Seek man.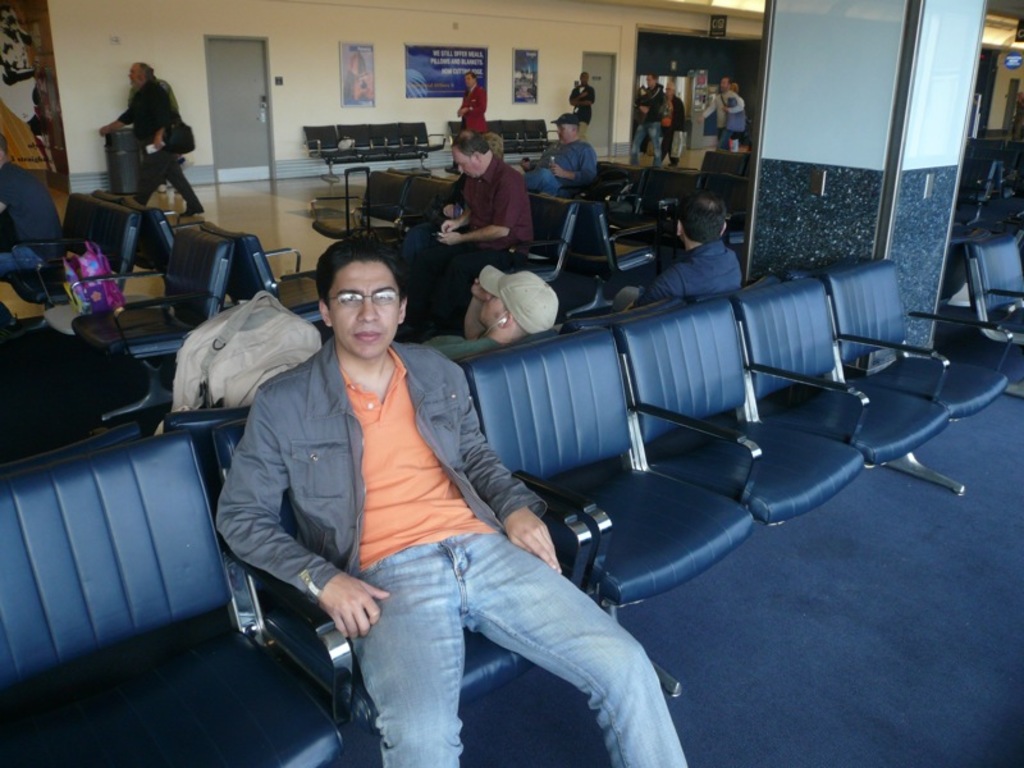
x1=209 y1=206 x2=773 y2=753.
